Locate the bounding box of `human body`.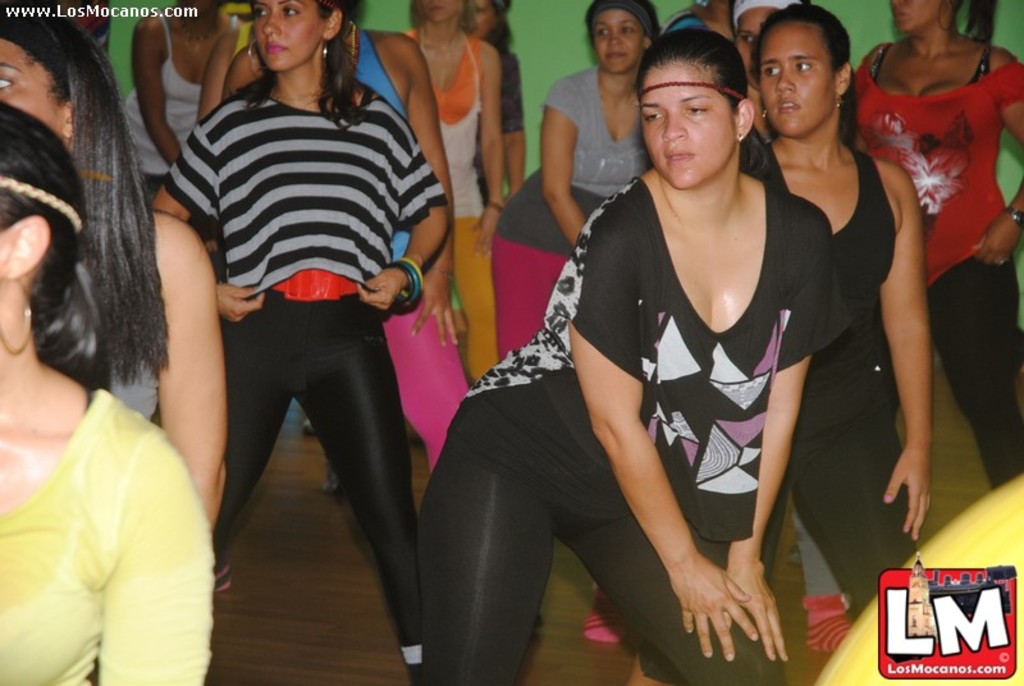
Bounding box: region(493, 0, 660, 353).
